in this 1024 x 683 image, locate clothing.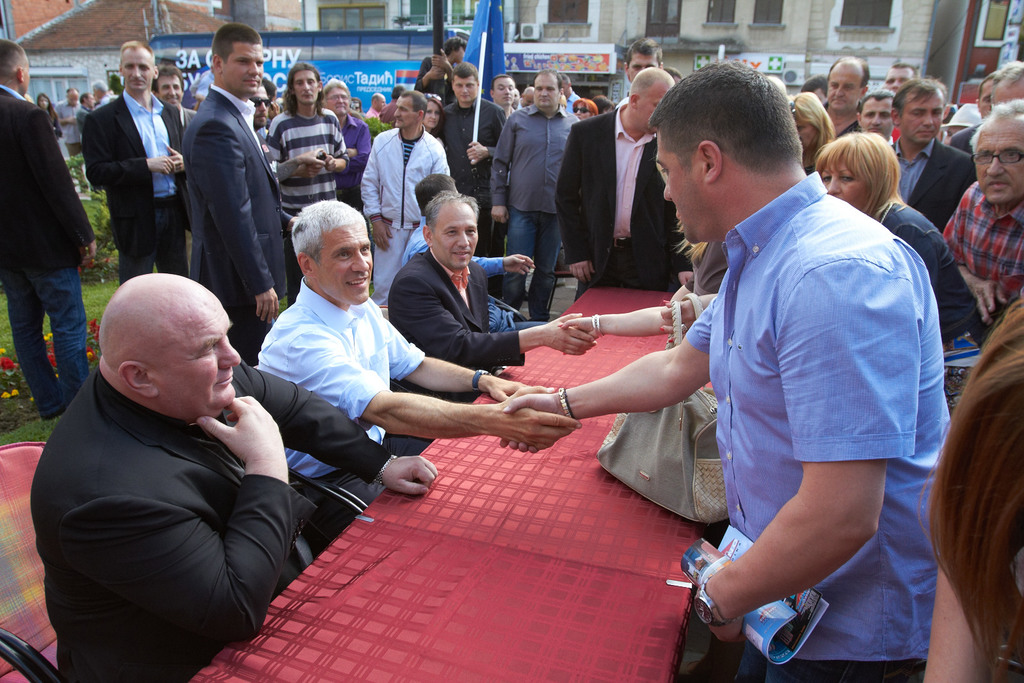
Bounding box: 554:104:697:293.
